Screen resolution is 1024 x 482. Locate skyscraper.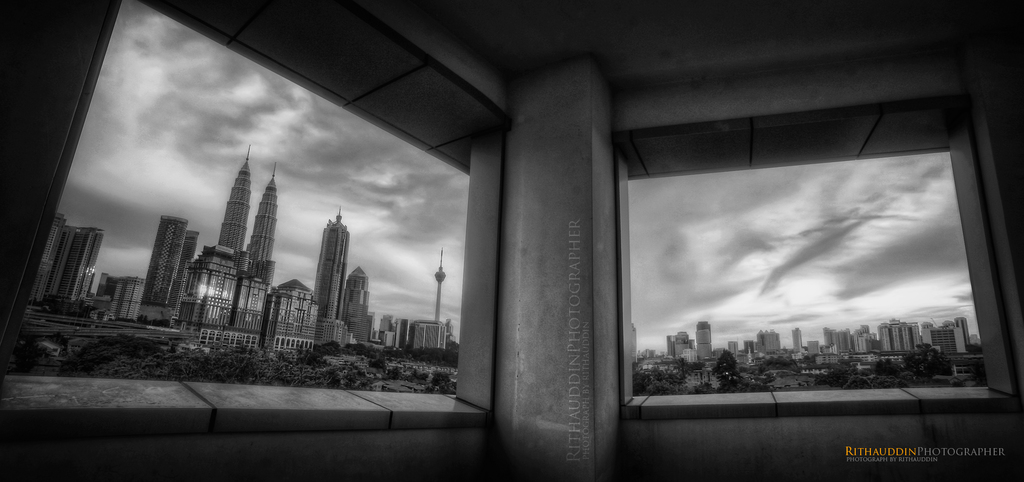
locate(305, 199, 354, 330).
